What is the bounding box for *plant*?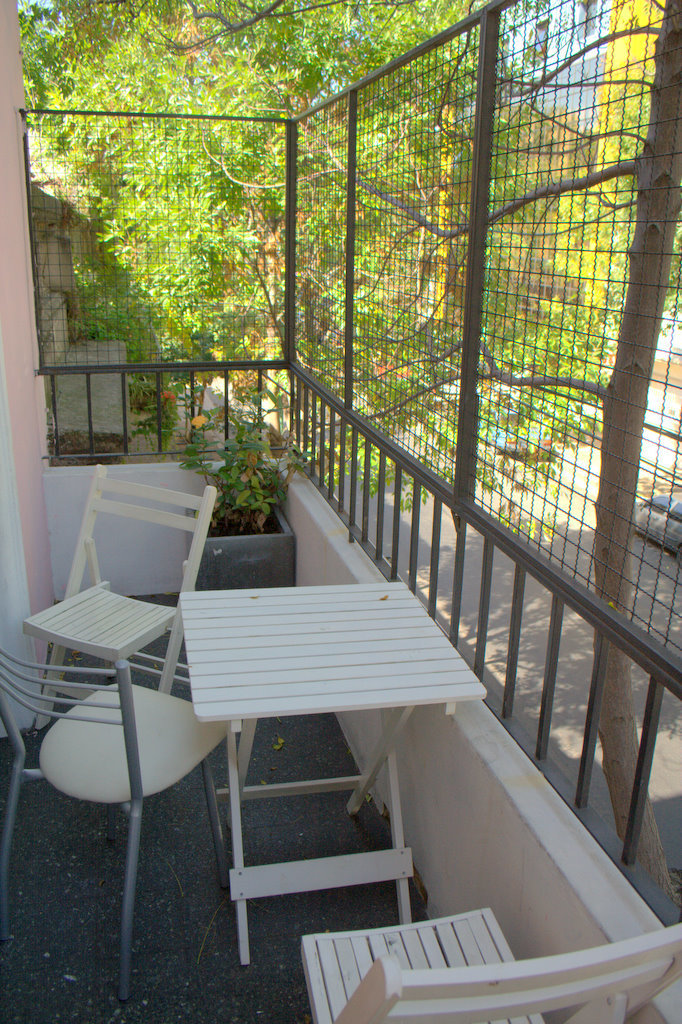
Rect(176, 402, 326, 560).
